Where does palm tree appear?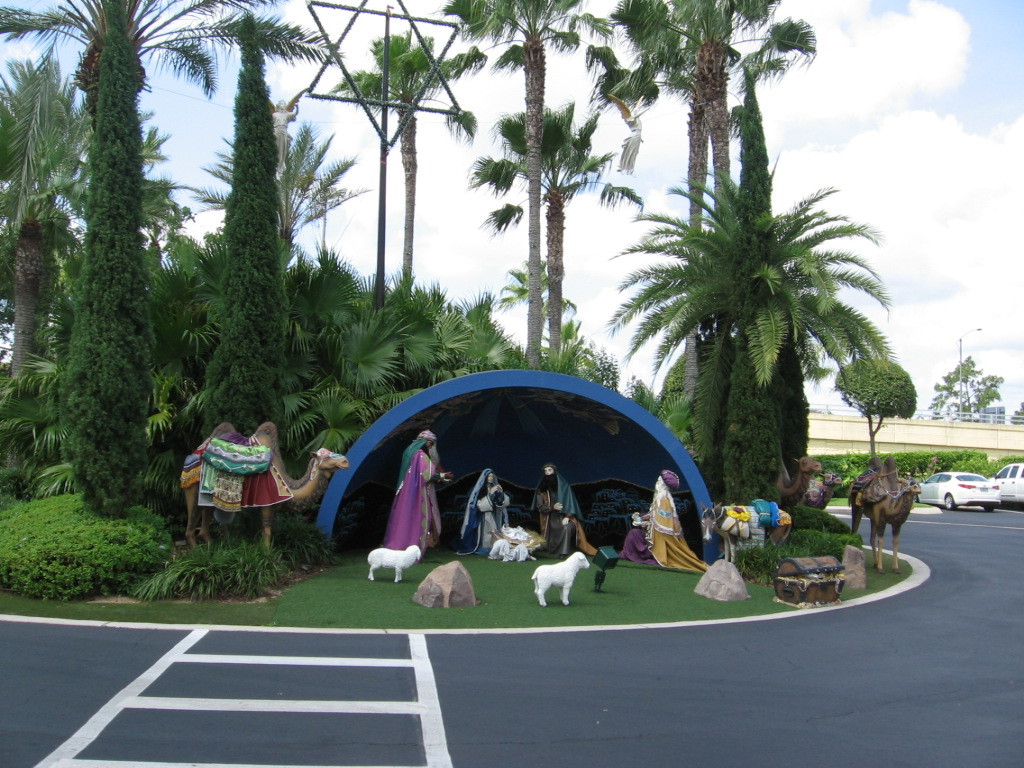
Appears at pyautogui.locateOnScreen(137, 244, 221, 535).
